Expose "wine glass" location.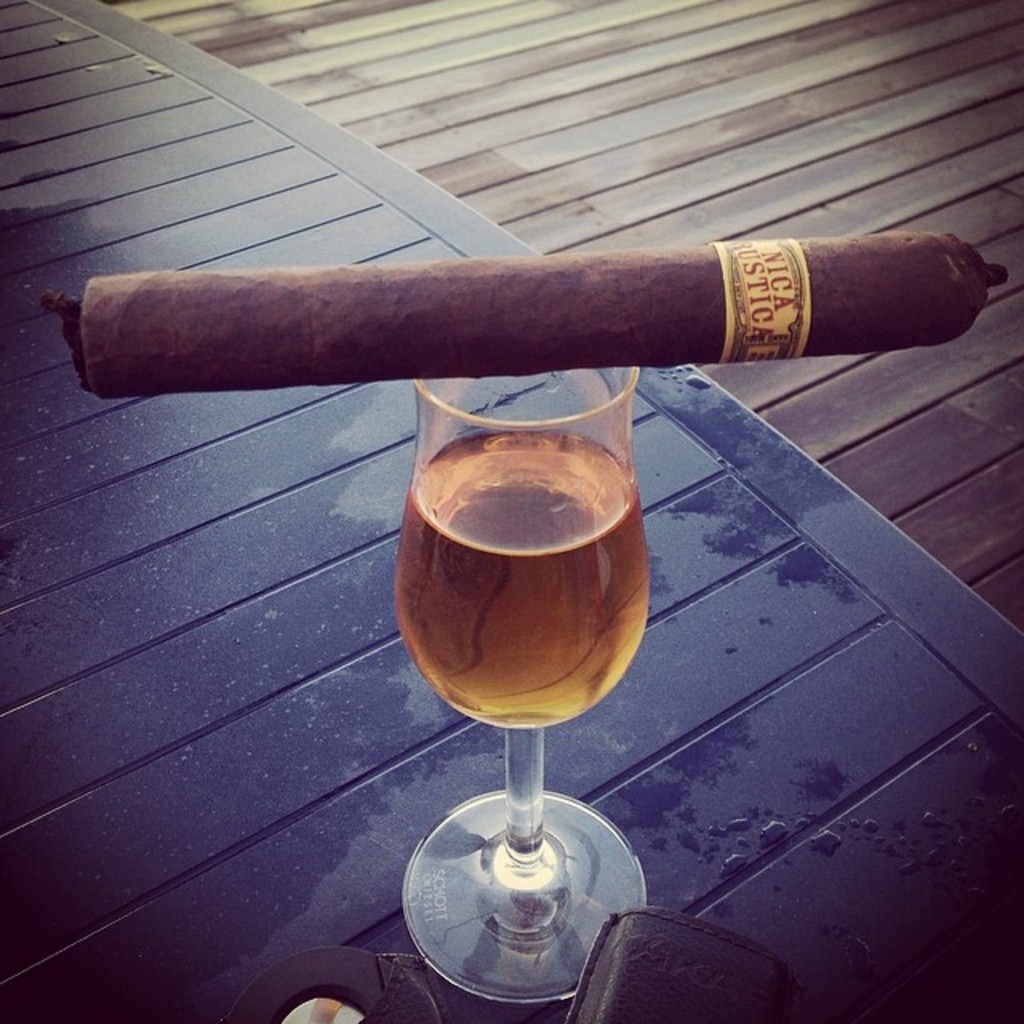
Exposed at crop(390, 378, 651, 1000).
